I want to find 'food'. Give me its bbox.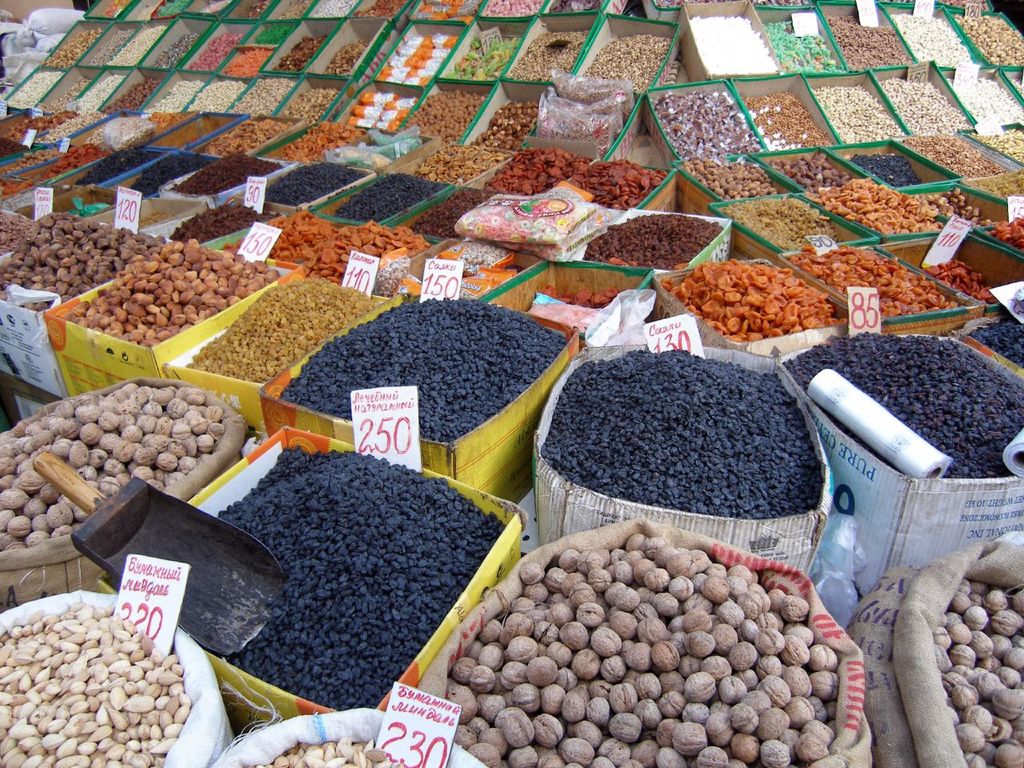
0, 178, 36, 200.
